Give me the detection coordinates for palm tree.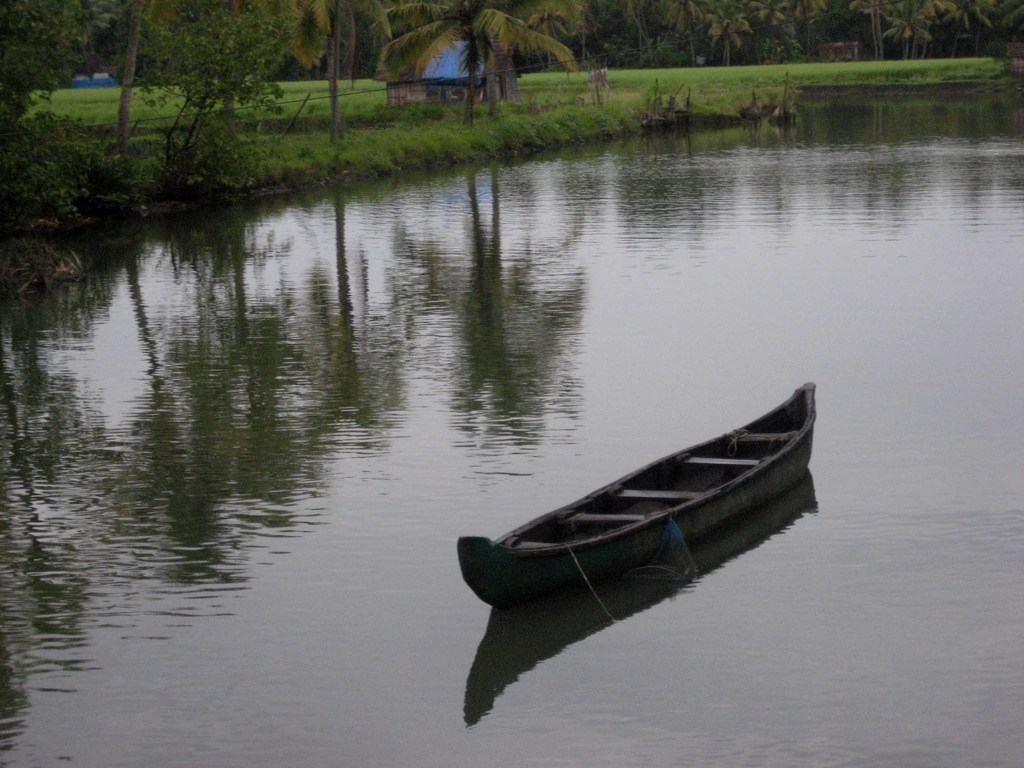
370/0/590/113.
